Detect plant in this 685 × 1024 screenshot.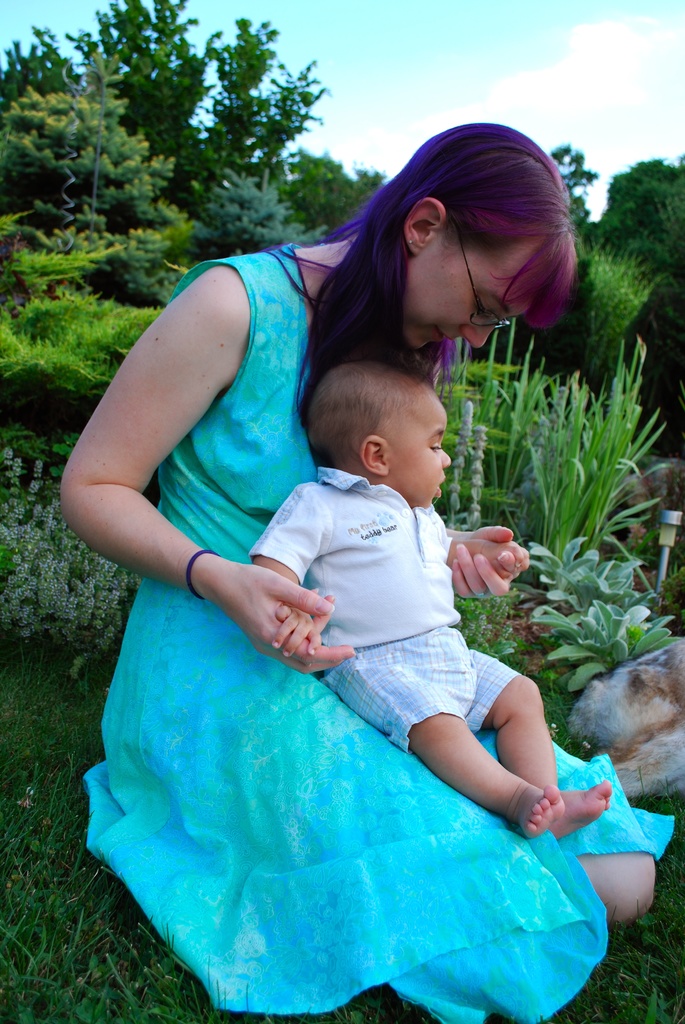
Detection: bbox(12, 366, 116, 445).
